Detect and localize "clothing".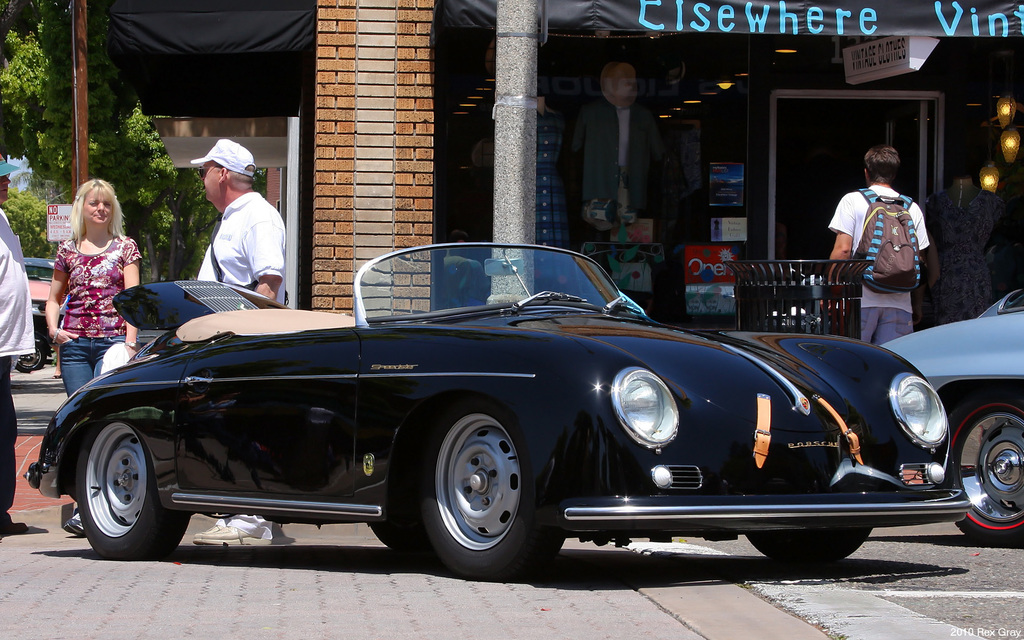
Localized at <bbox>0, 195, 34, 365</bbox>.
